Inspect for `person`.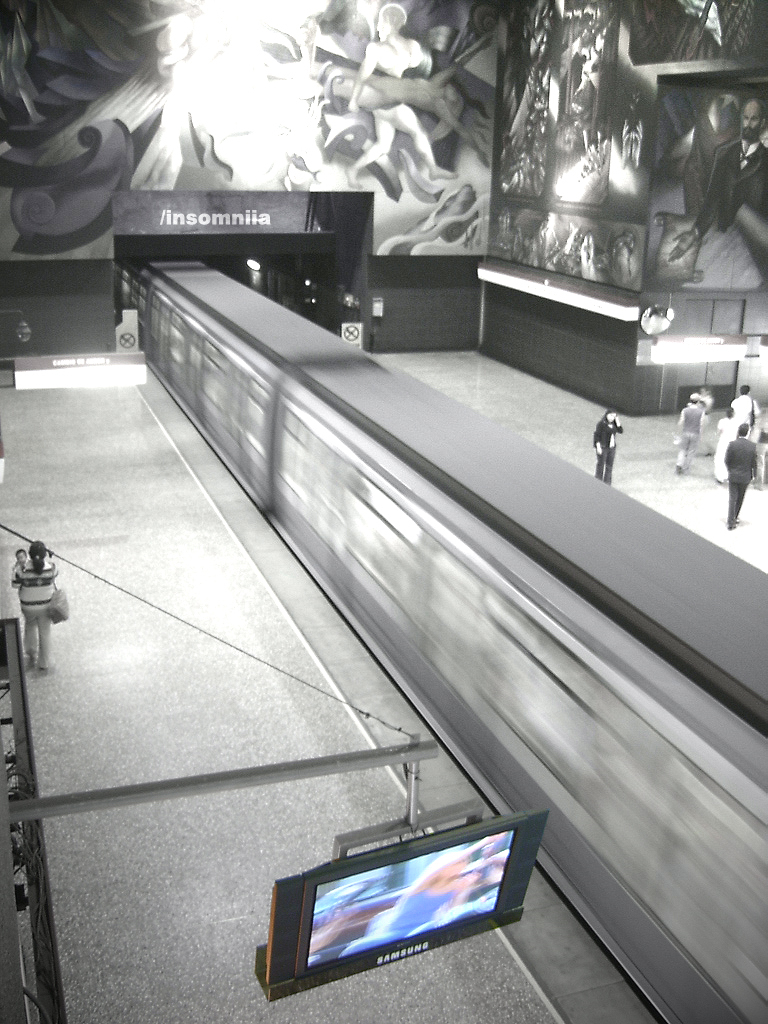
Inspection: select_region(346, 6, 463, 185).
